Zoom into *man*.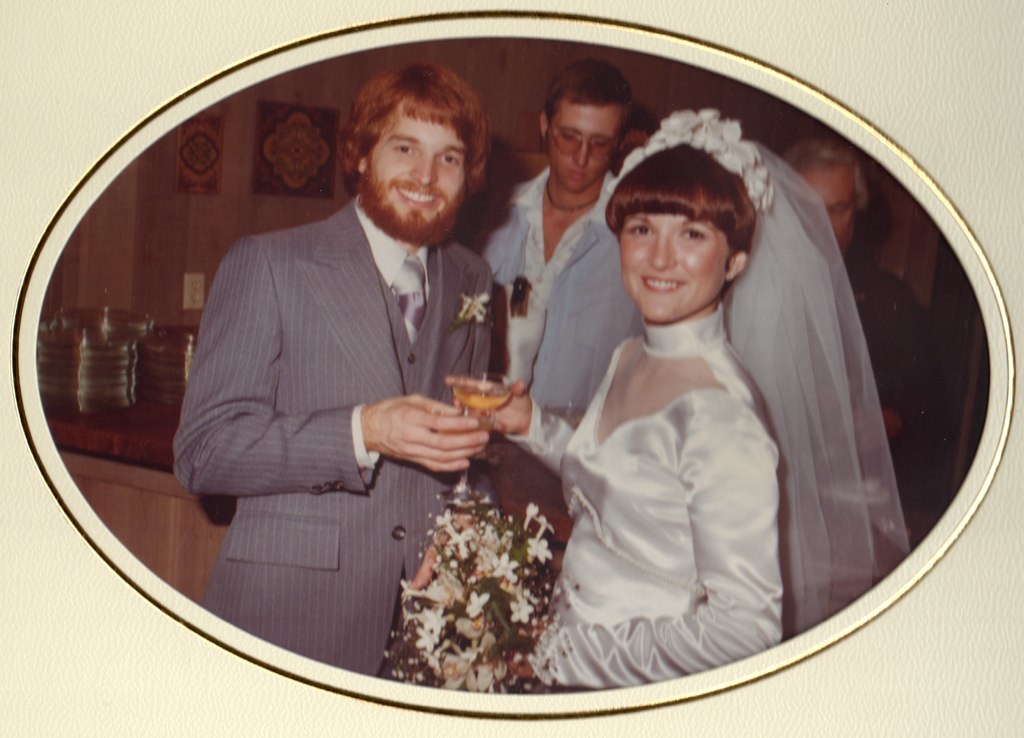
Zoom target: (left=169, top=53, right=518, bottom=685).
